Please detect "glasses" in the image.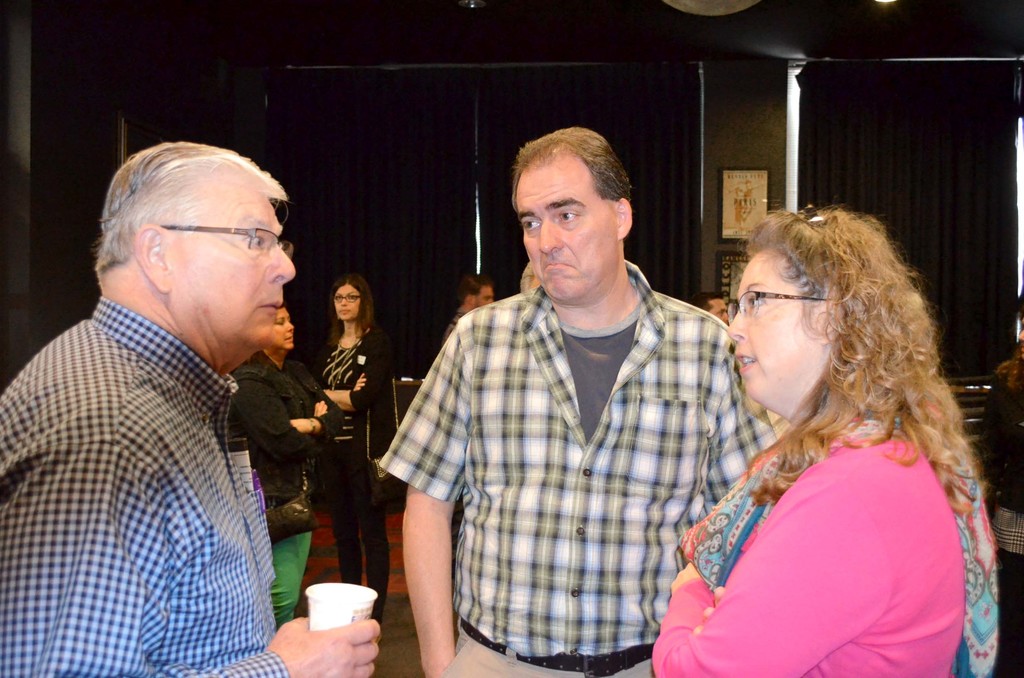
left=727, top=291, right=829, bottom=327.
